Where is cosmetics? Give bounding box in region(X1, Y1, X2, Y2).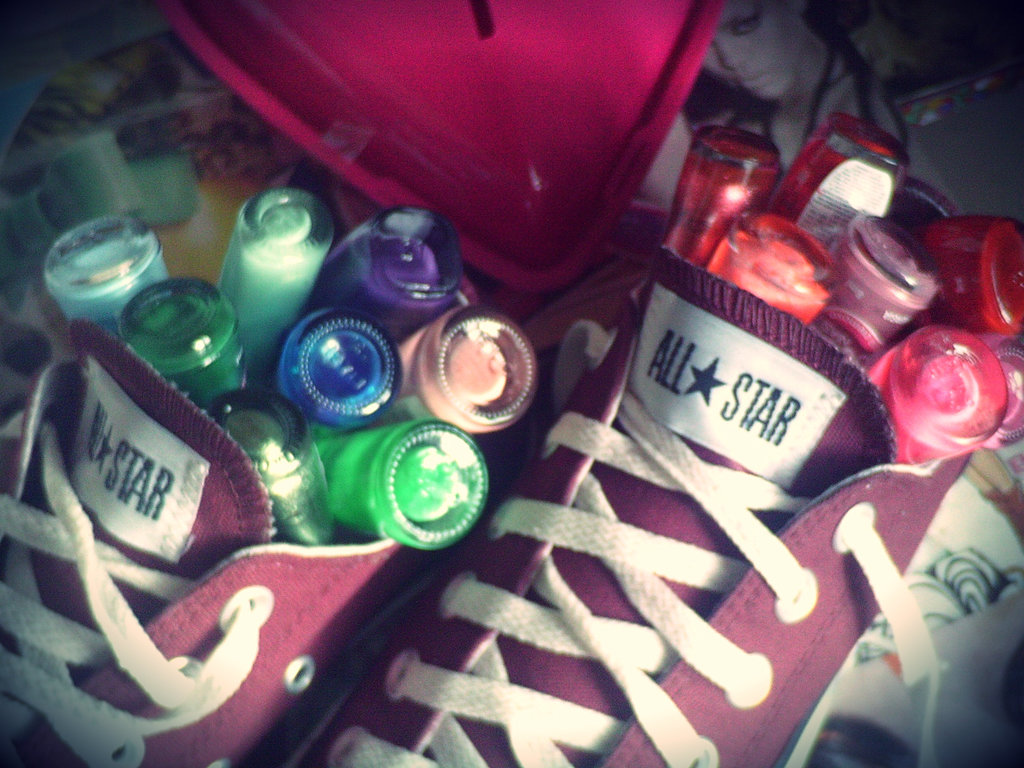
region(311, 206, 465, 342).
